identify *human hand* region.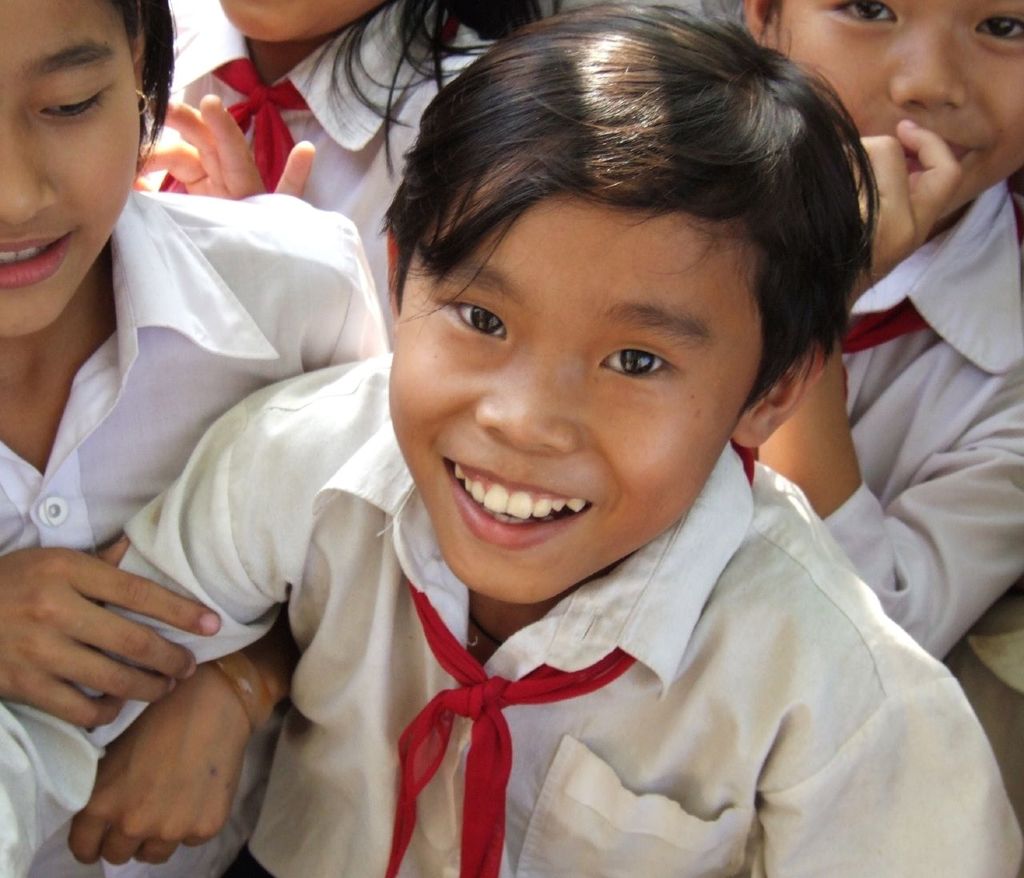
Region: x1=842, y1=118, x2=964, y2=313.
